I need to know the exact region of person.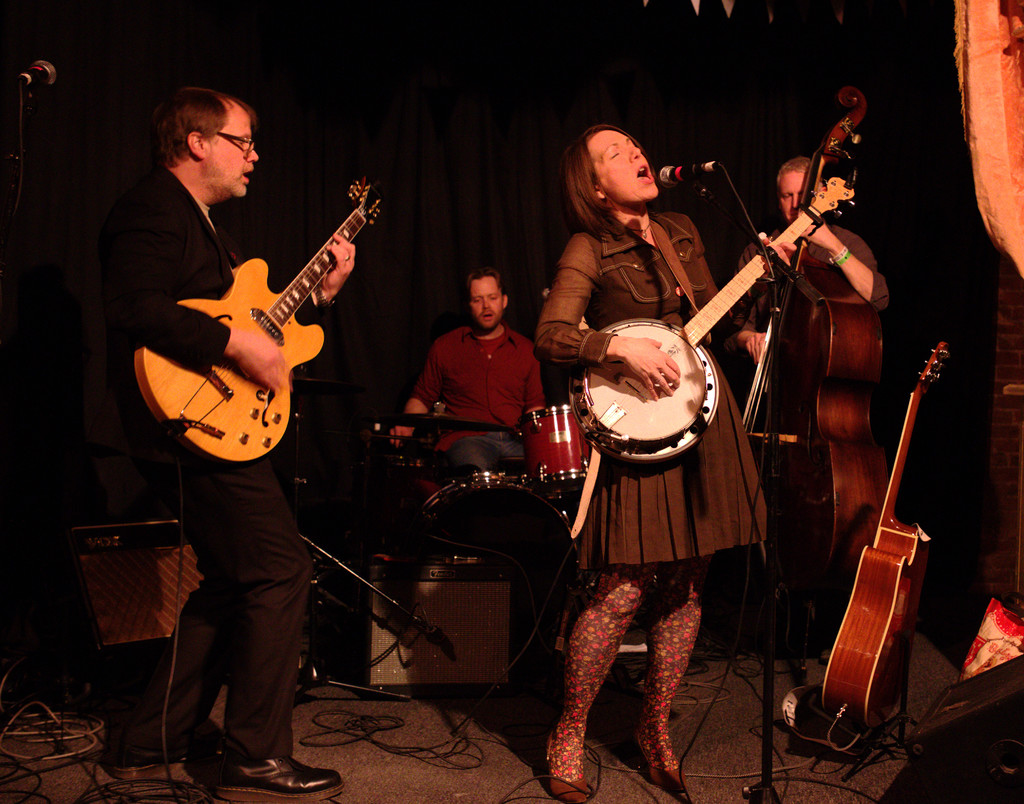
Region: (left=87, top=78, right=355, bottom=803).
